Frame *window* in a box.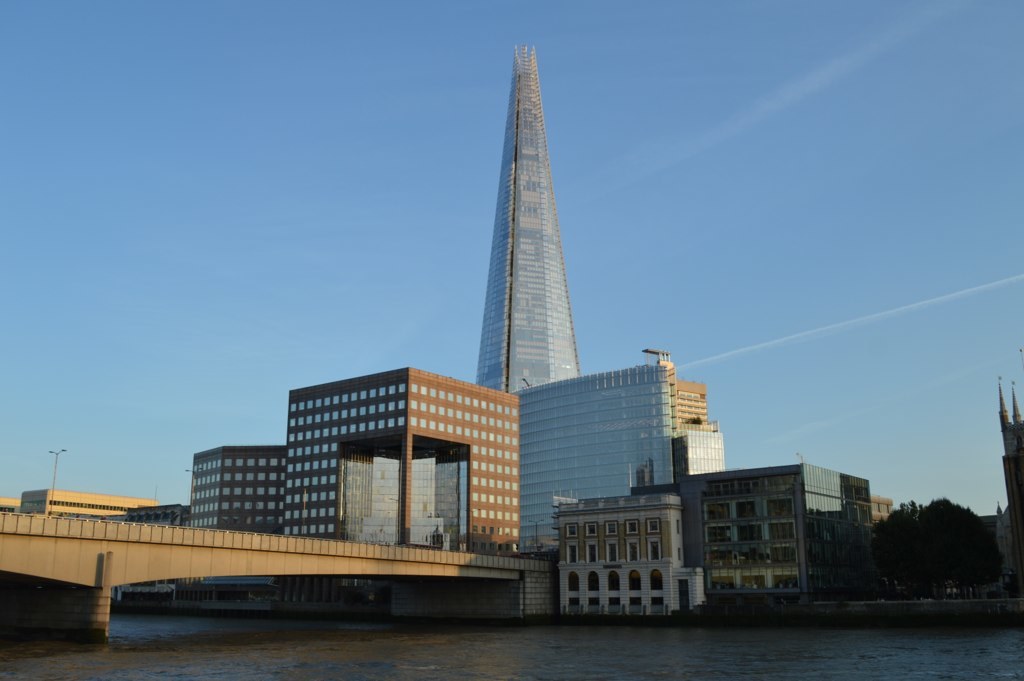
[left=327, top=429, right=463, bottom=556].
